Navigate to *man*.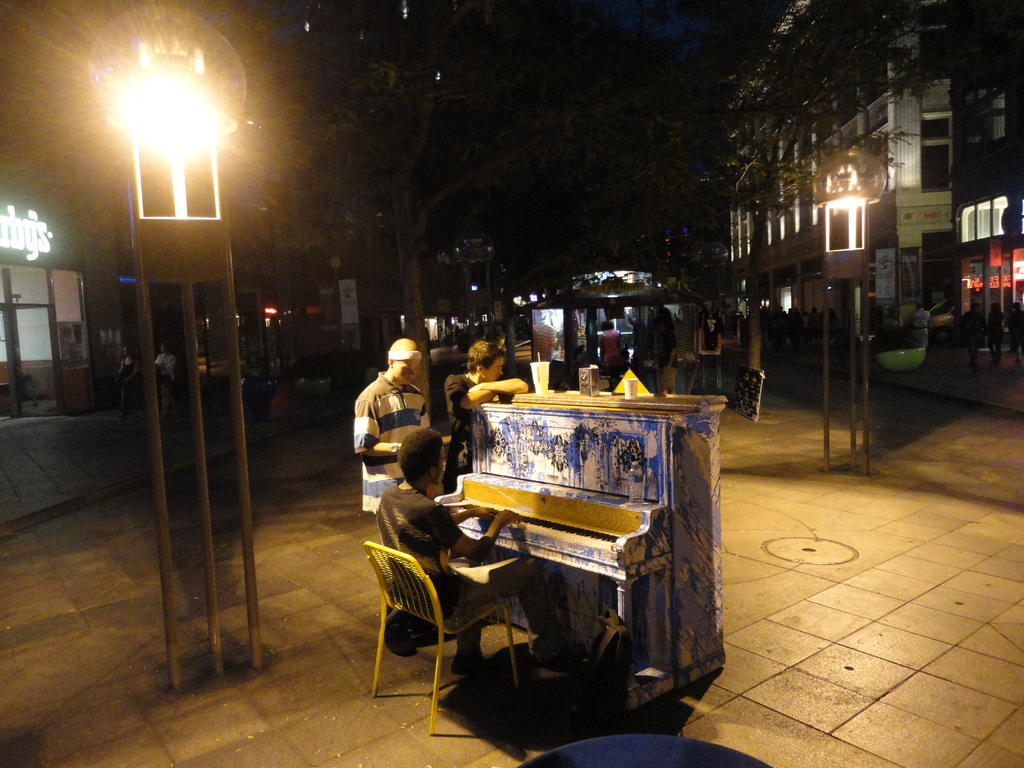
Navigation target: pyautogui.locateOnScreen(445, 340, 524, 493).
